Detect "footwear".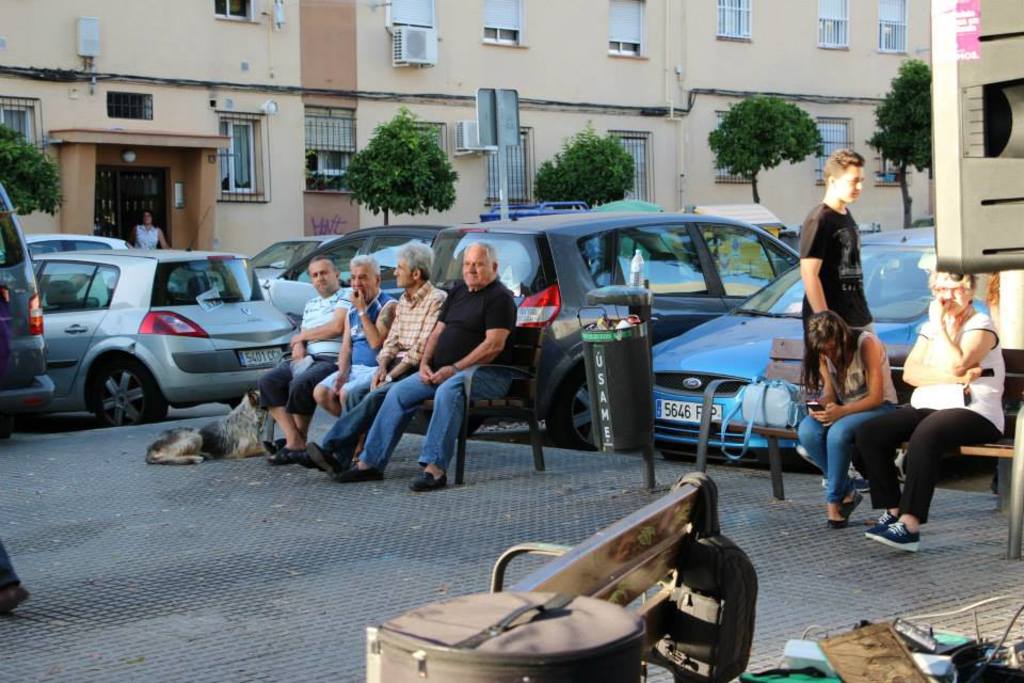
Detected at rect(863, 507, 899, 539).
